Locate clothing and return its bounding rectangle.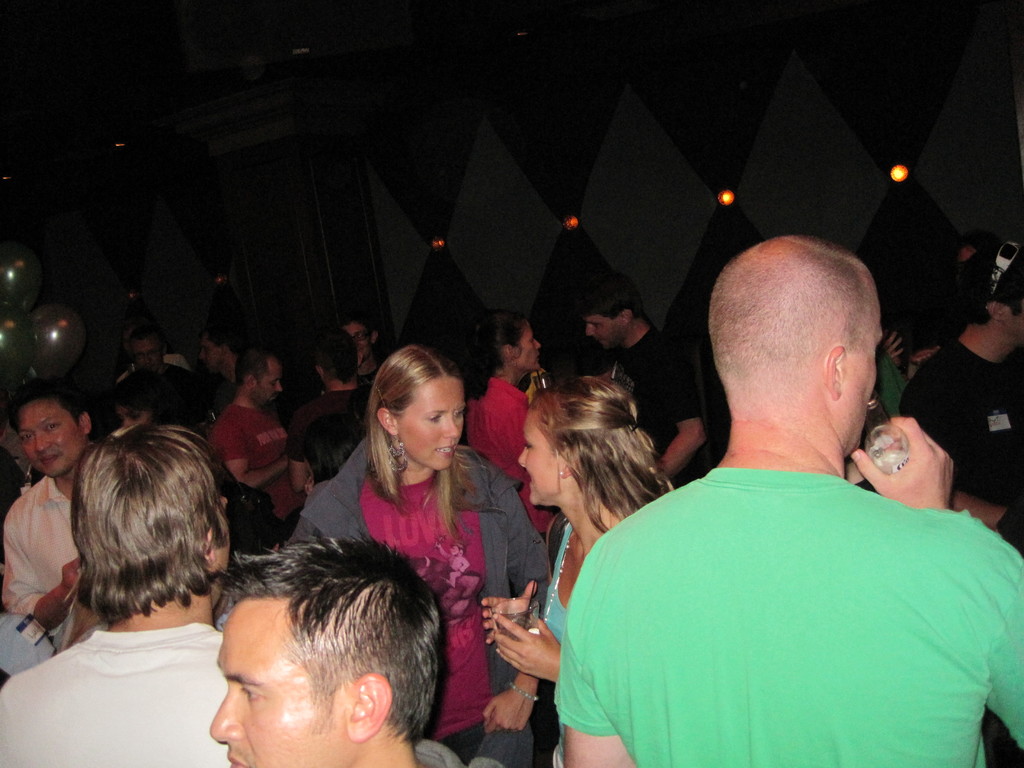
{"left": 547, "top": 465, "right": 1023, "bottom": 767}.
